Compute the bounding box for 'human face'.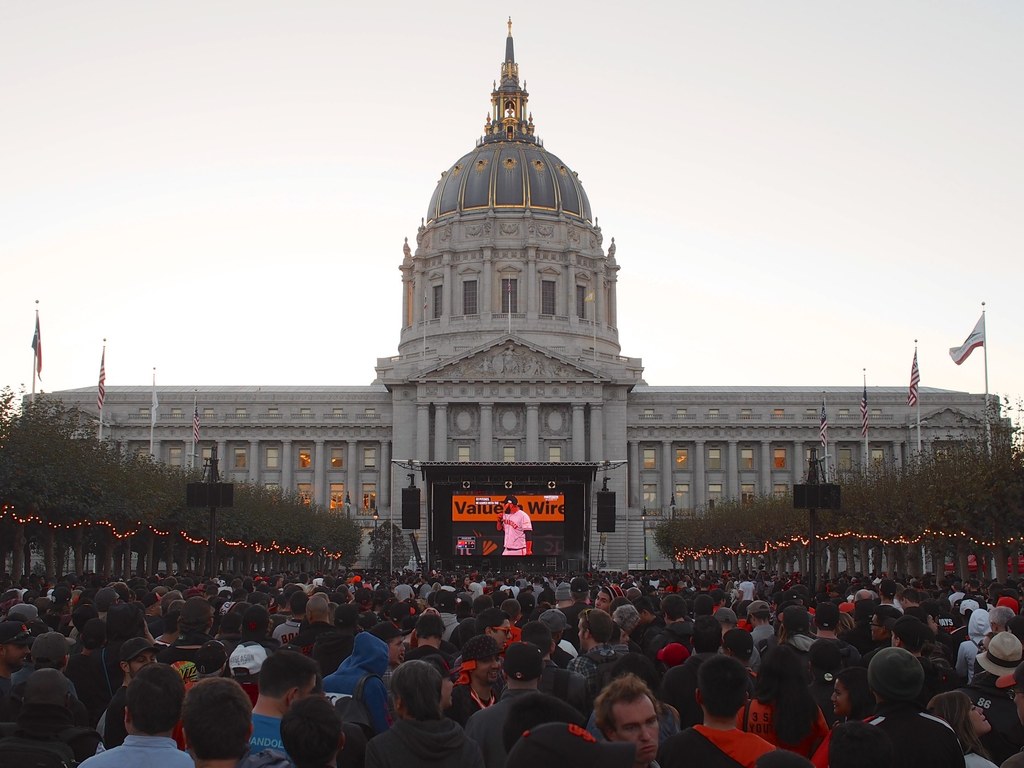
l=389, t=638, r=404, b=664.
